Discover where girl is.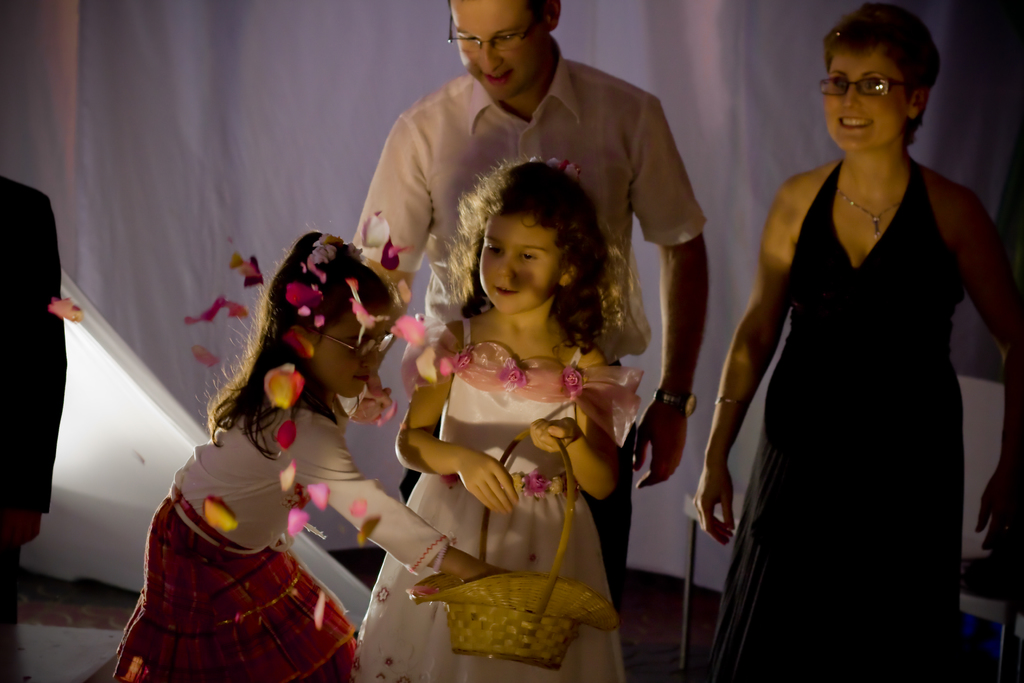
Discovered at region(112, 233, 504, 682).
